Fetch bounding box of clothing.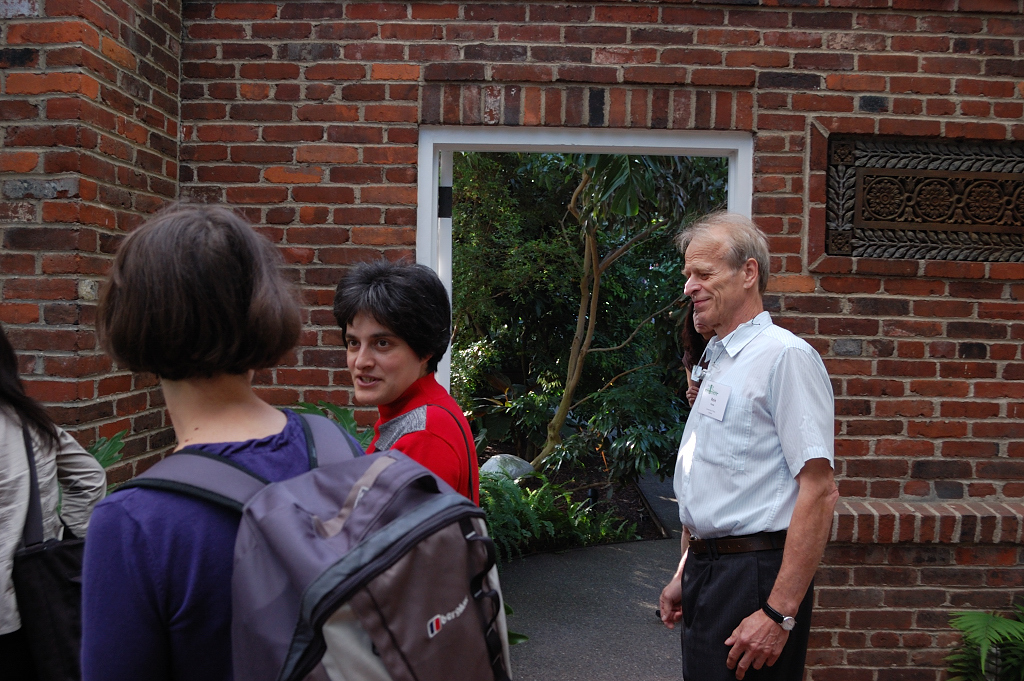
Bbox: locate(0, 400, 110, 640).
